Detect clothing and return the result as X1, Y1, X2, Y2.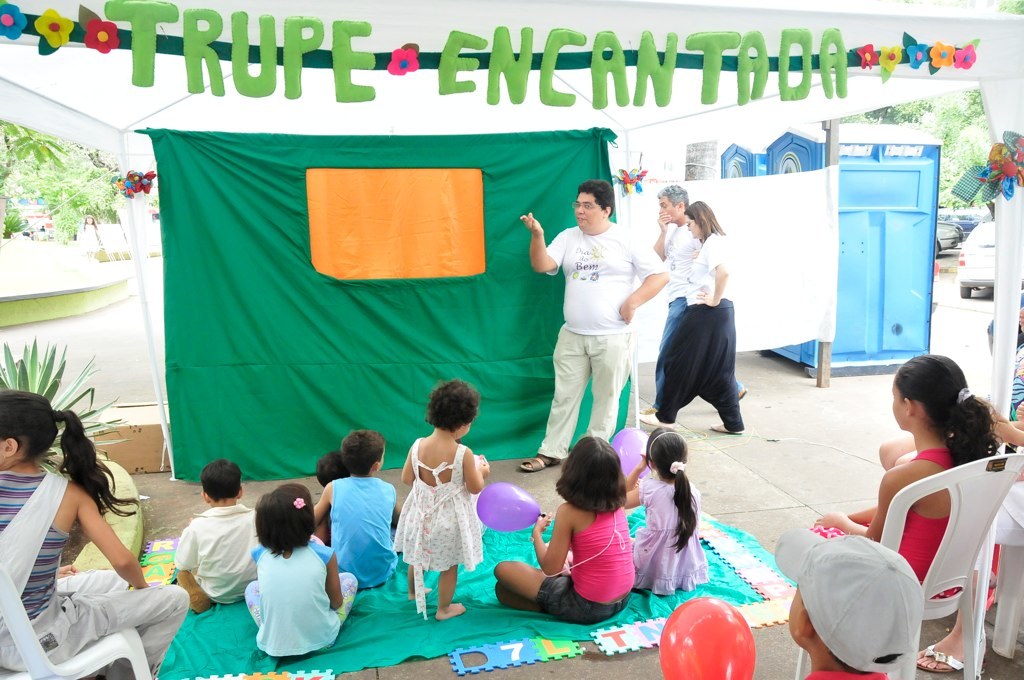
653, 234, 743, 430.
